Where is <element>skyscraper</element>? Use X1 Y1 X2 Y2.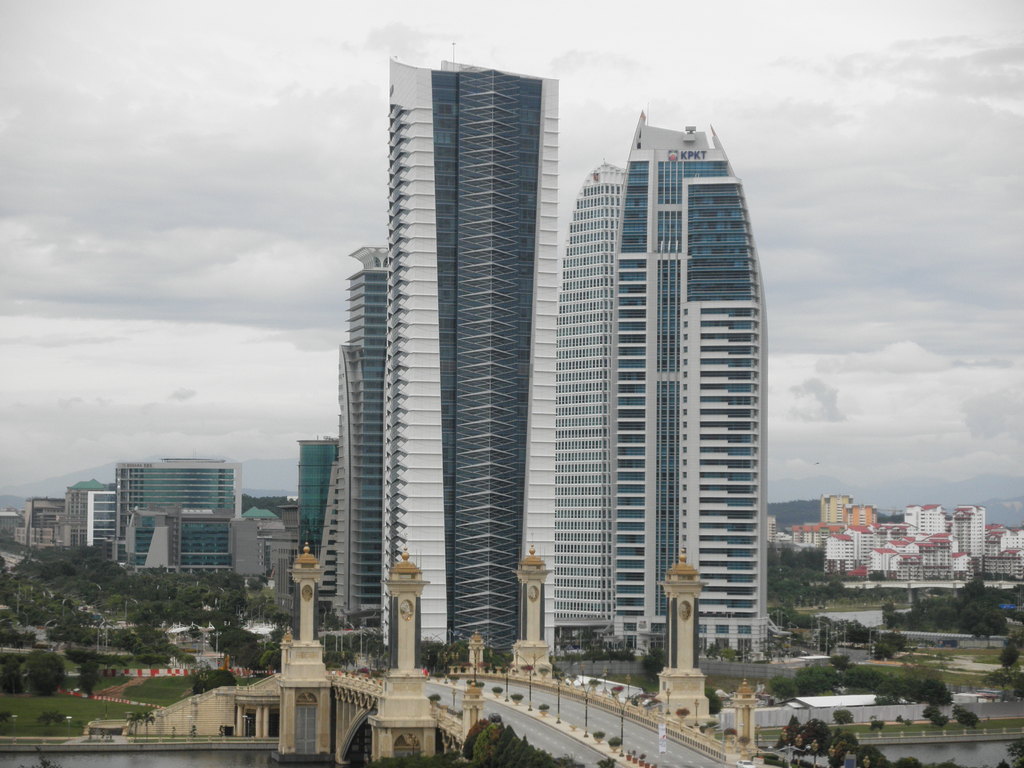
618 109 766 657.
